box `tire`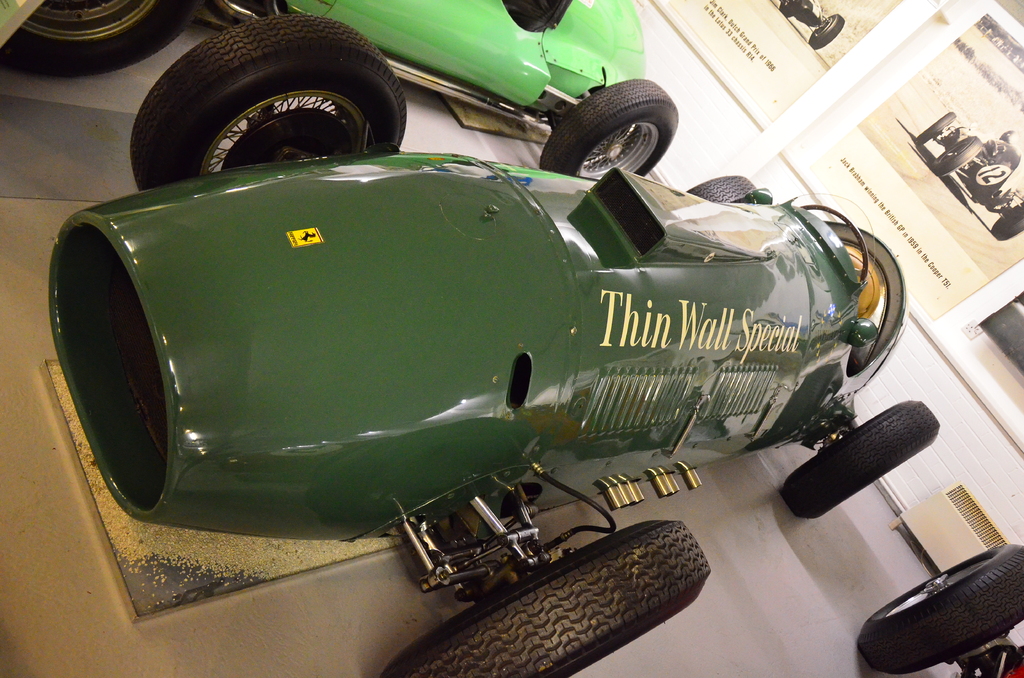
x1=806, y1=15, x2=844, y2=47
